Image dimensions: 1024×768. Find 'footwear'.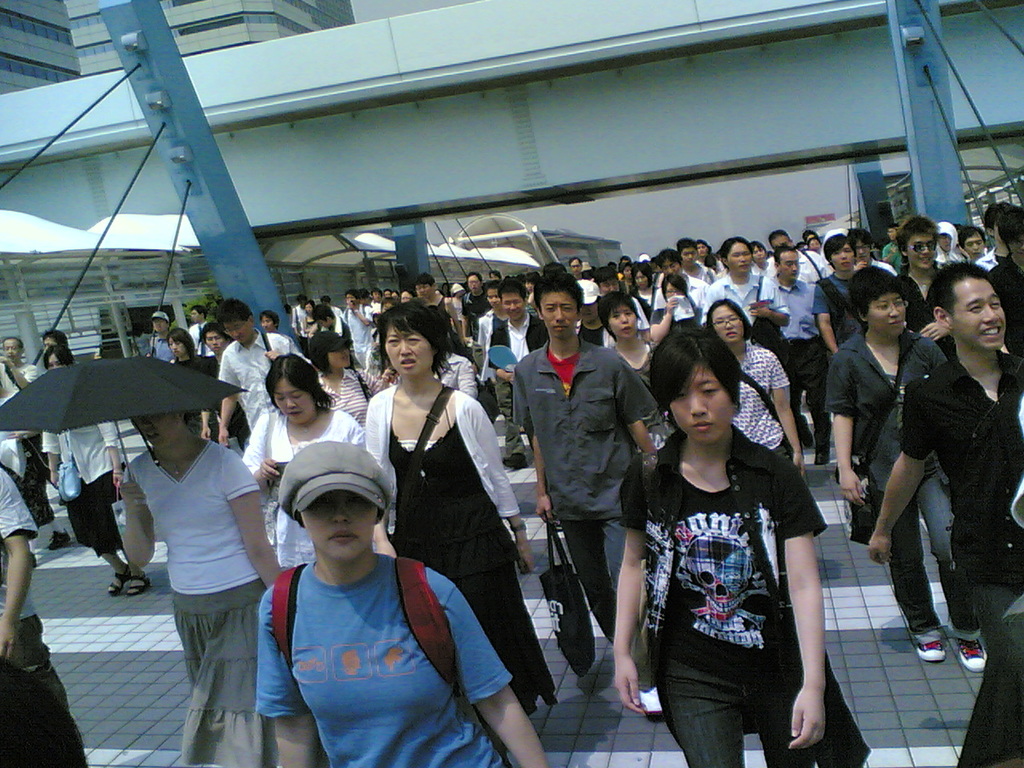
bbox=(498, 446, 530, 468).
